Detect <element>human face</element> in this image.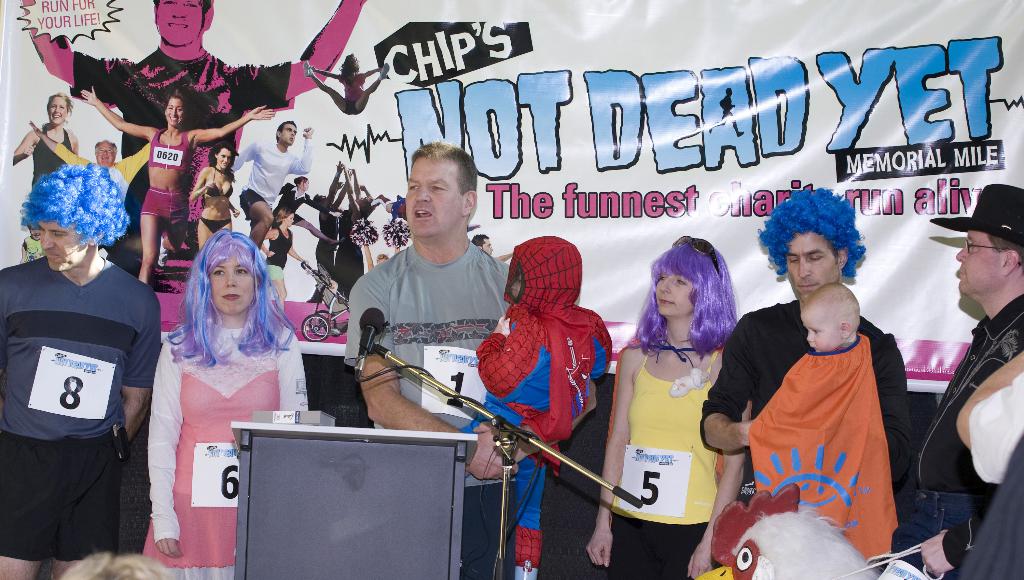
Detection: 32, 222, 82, 267.
